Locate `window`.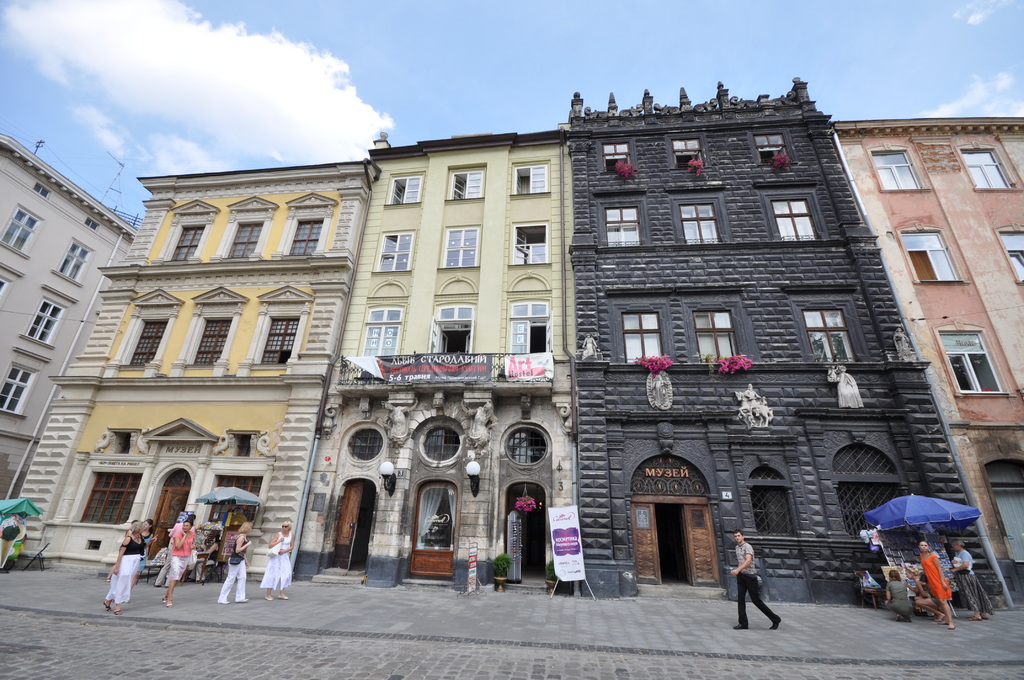
Bounding box: 836,439,907,534.
